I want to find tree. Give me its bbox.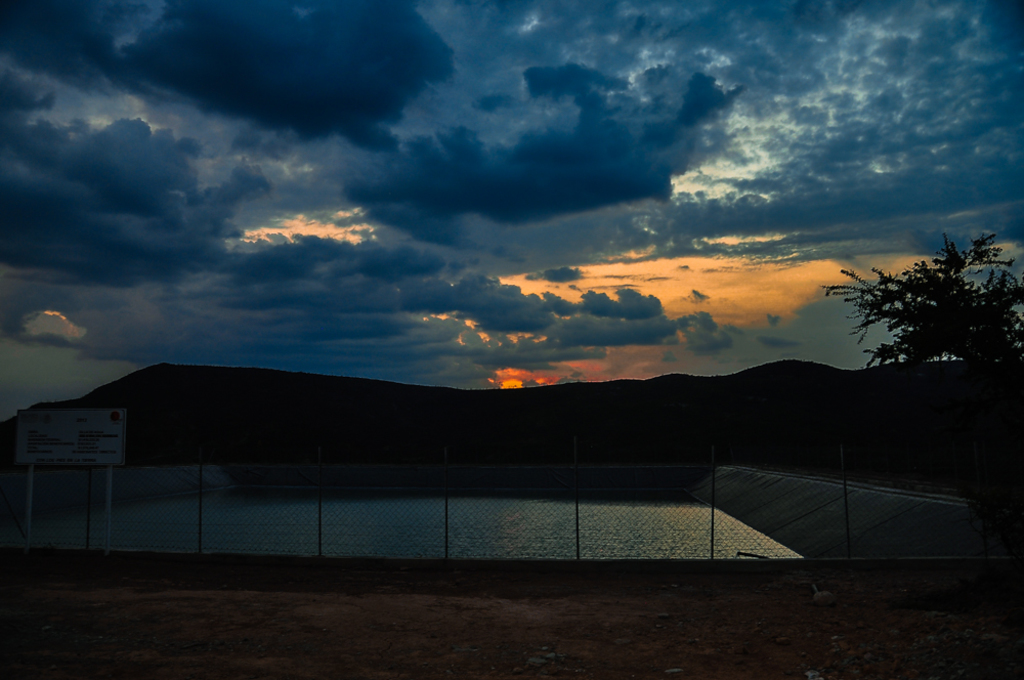
x1=843, y1=220, x2=1006, y2=395.
